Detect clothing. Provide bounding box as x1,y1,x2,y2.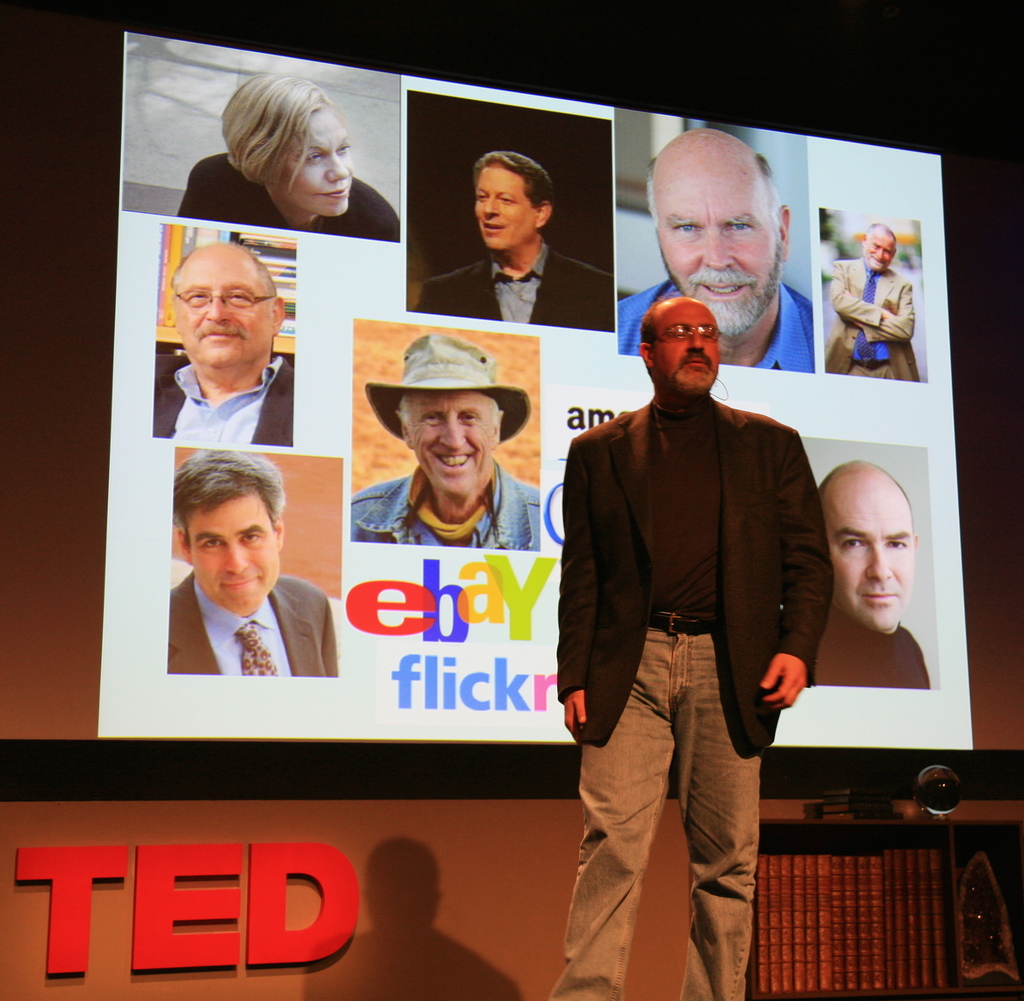
614,276,813,372.
